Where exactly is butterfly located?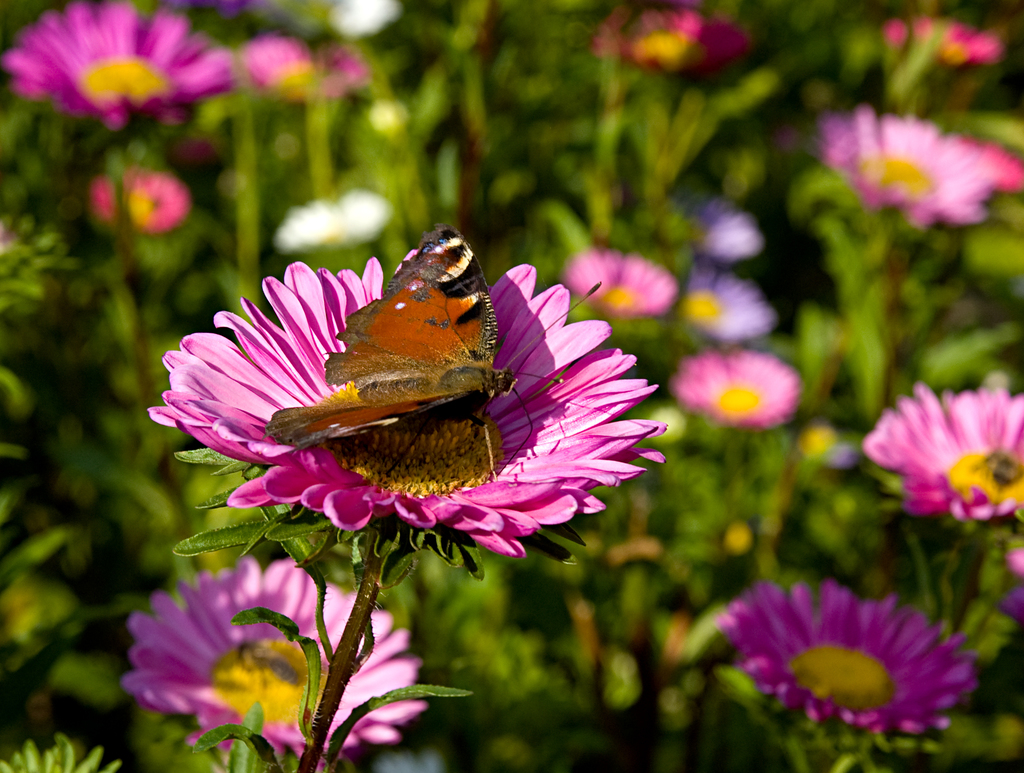
Its bounding box is bbox=[150, 225, 544, 540].
